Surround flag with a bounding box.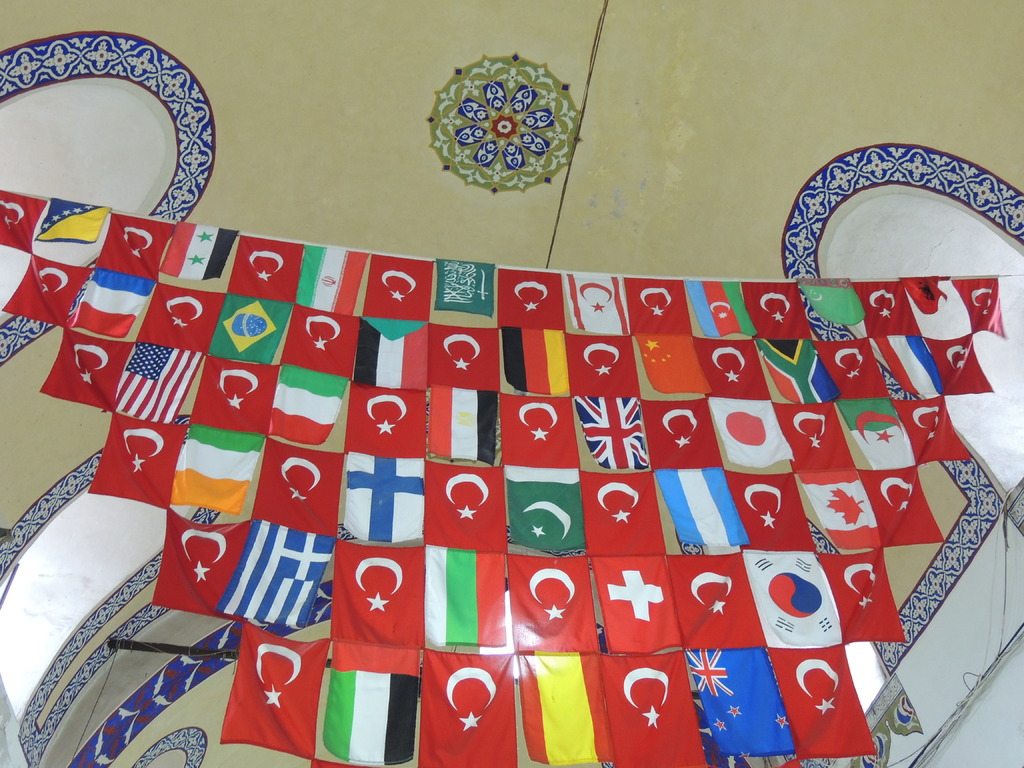
rect(802, 276, 864, 342).
